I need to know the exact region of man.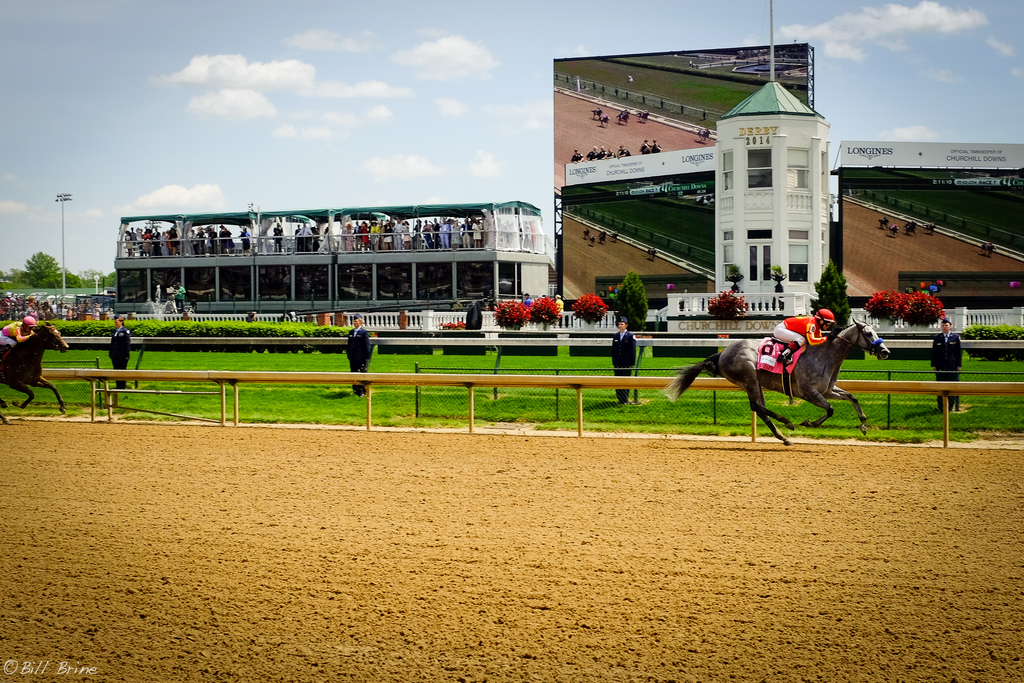
Region: {"x1": 639, "y1": 138, "x2": 653, "y2": 156}.
